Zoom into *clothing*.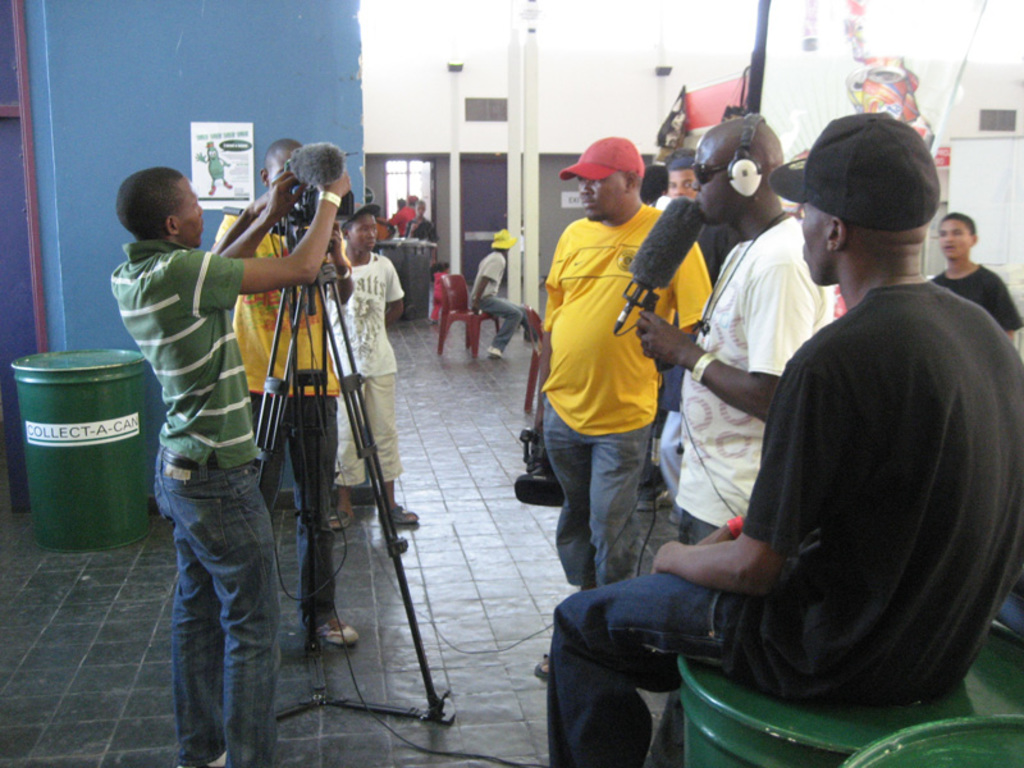
Zoom target: <box>929,262,1023,330</box>.
